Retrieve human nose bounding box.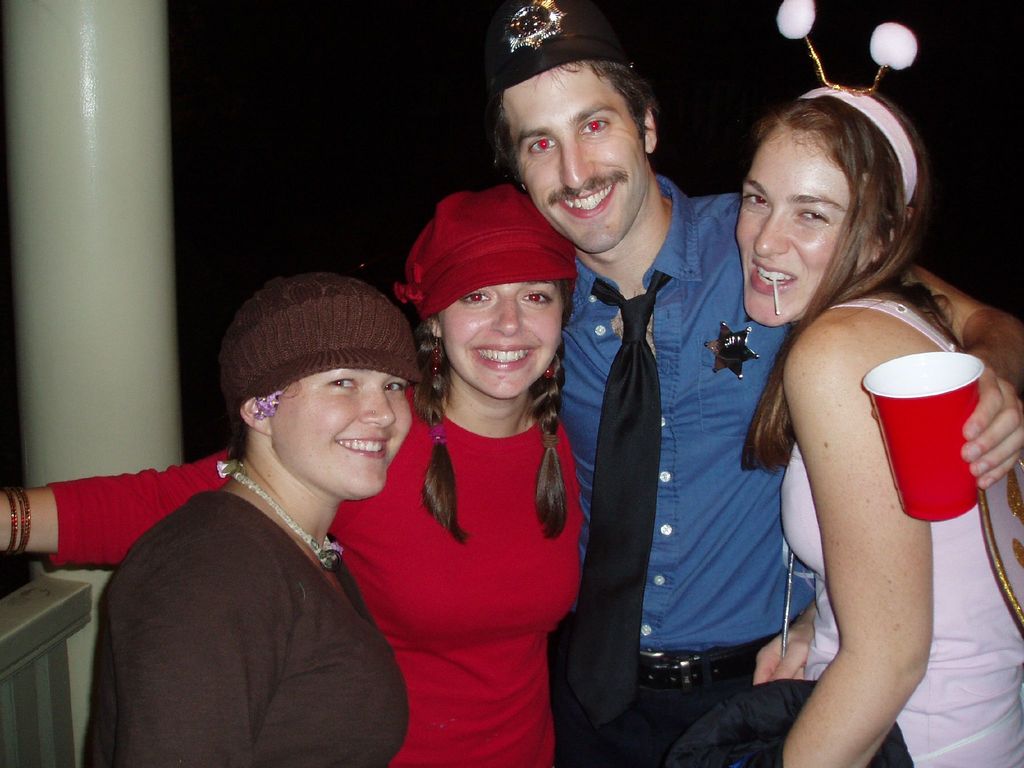
Bounding box: l=490, t=296, r=525, b=339.
